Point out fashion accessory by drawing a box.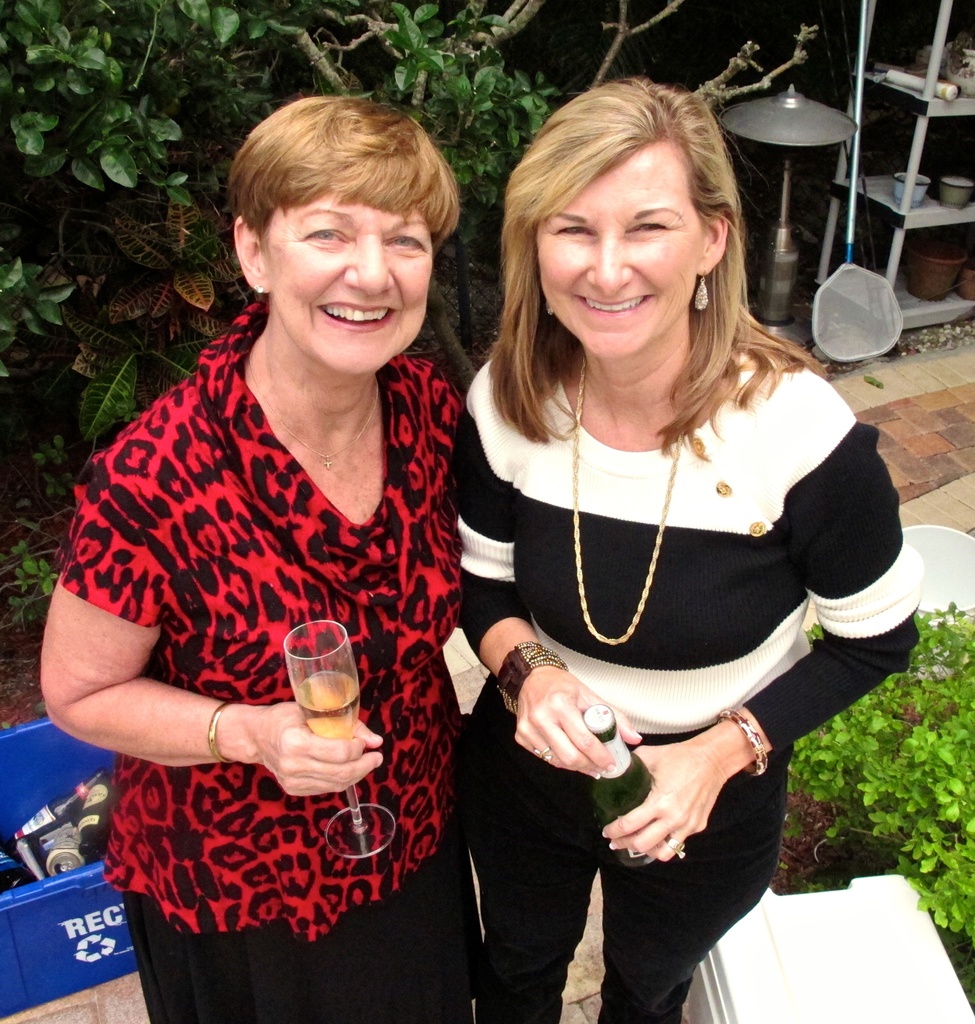
{"x1": 720, "y1": 698, "x2": 773, "y2": 774}.
